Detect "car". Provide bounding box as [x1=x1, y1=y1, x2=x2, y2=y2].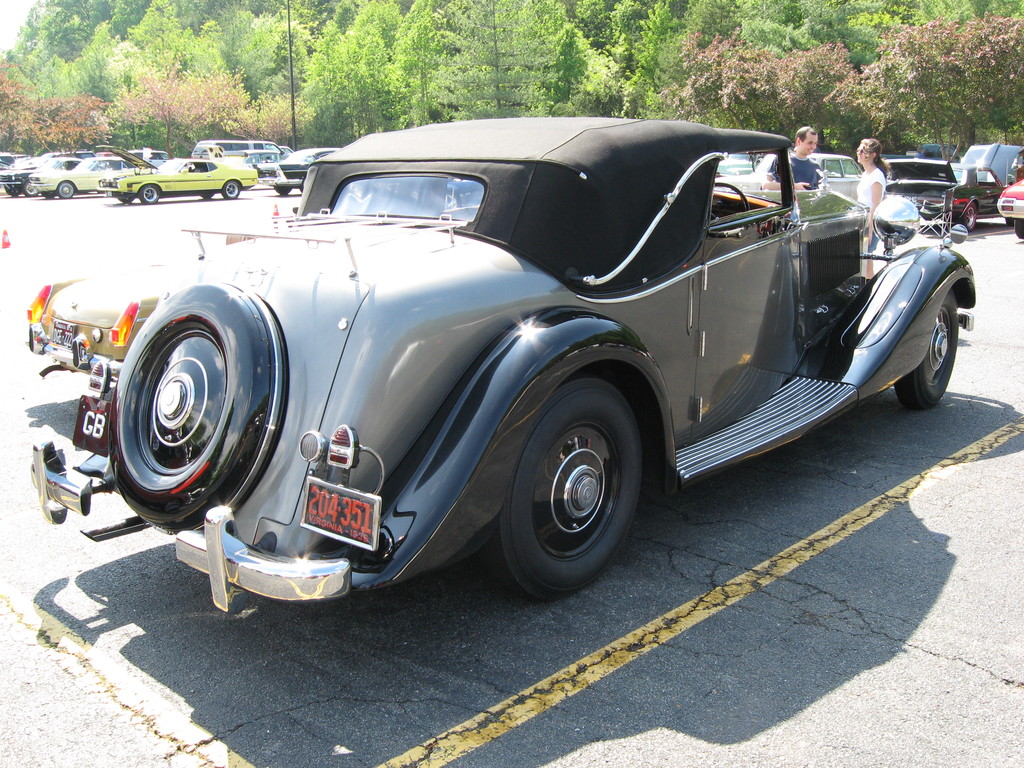
[x1=719, y1=152, x2=860, y2=200].
